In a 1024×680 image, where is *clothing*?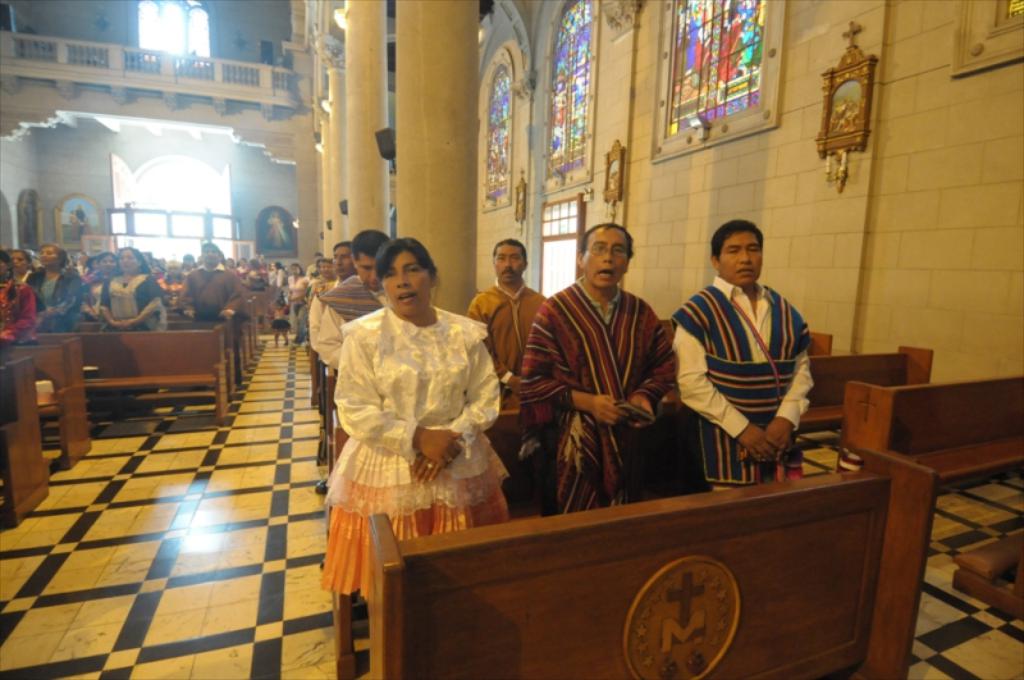
(left=179, top=270, right=243, bottom=319).
